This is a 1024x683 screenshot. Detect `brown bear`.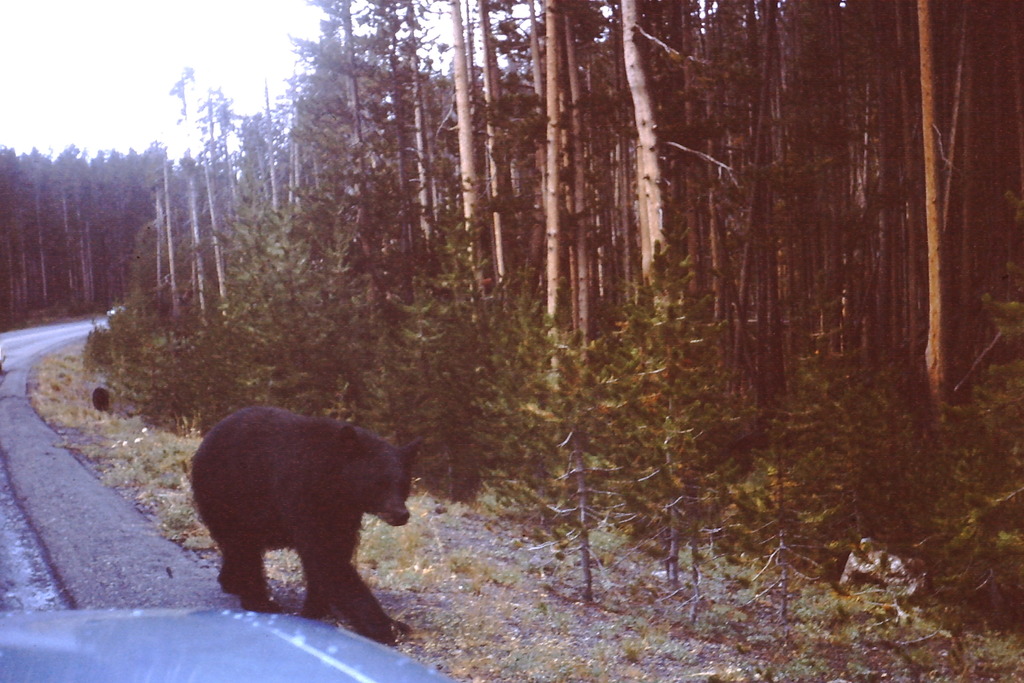
{"left": 185, "top": 401, "right": 429, "bottom": 648}.
